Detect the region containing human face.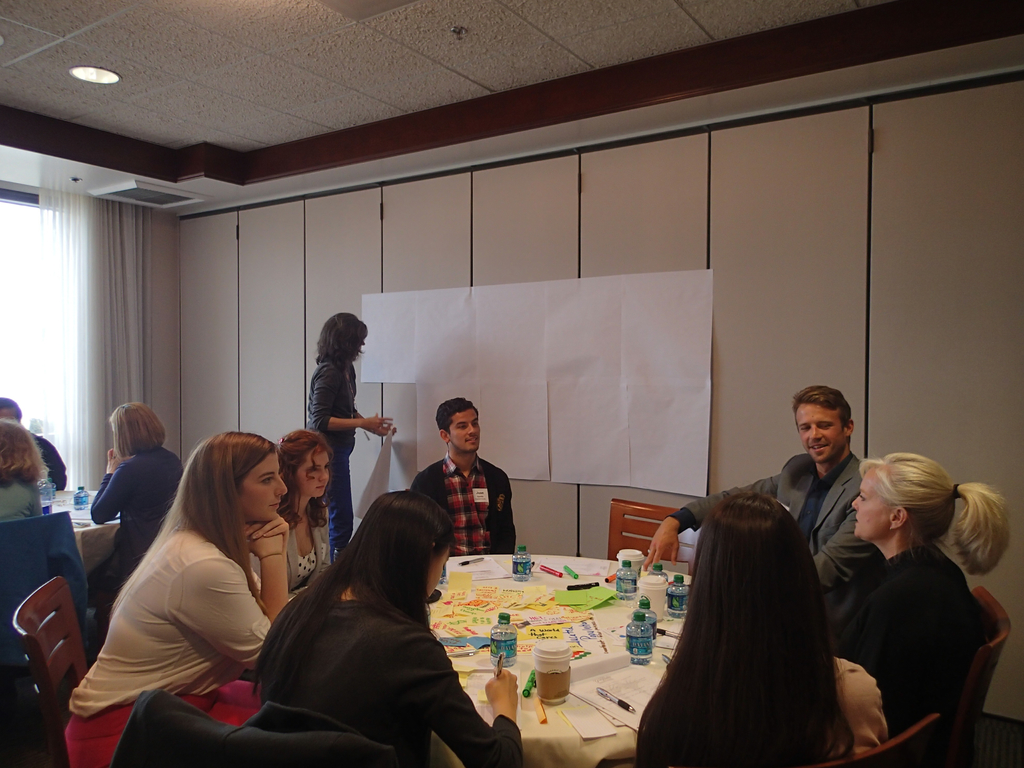
<box>851,465,893,543</box>.
